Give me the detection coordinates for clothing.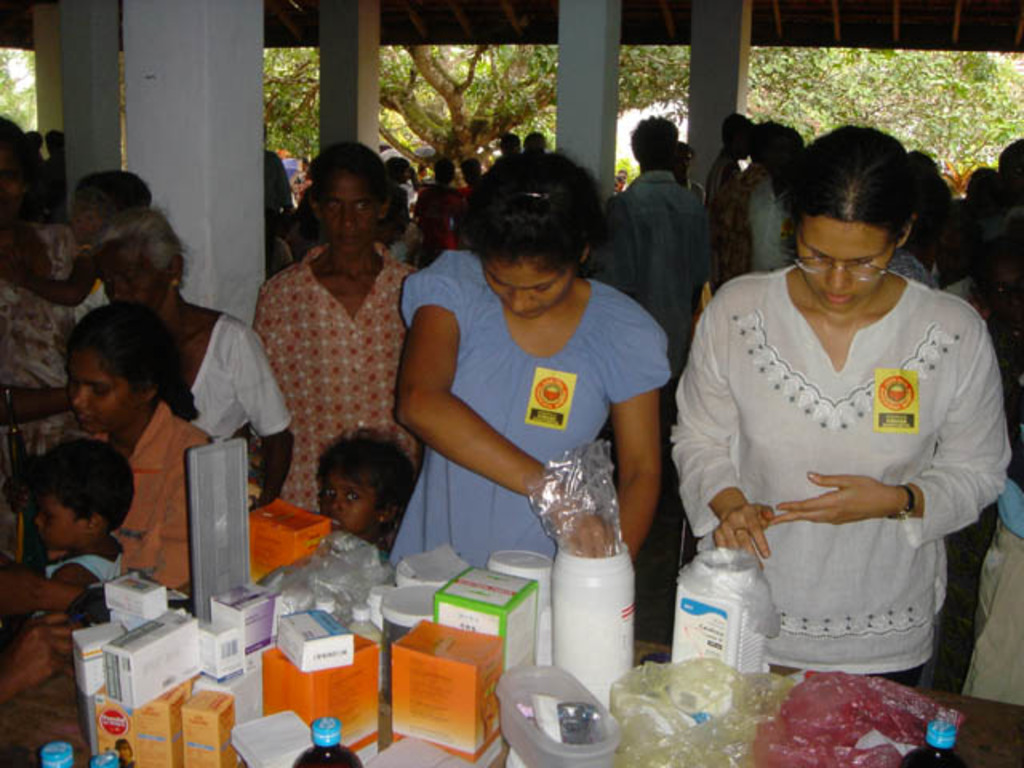
BBox(62, 342, 136, 434).
